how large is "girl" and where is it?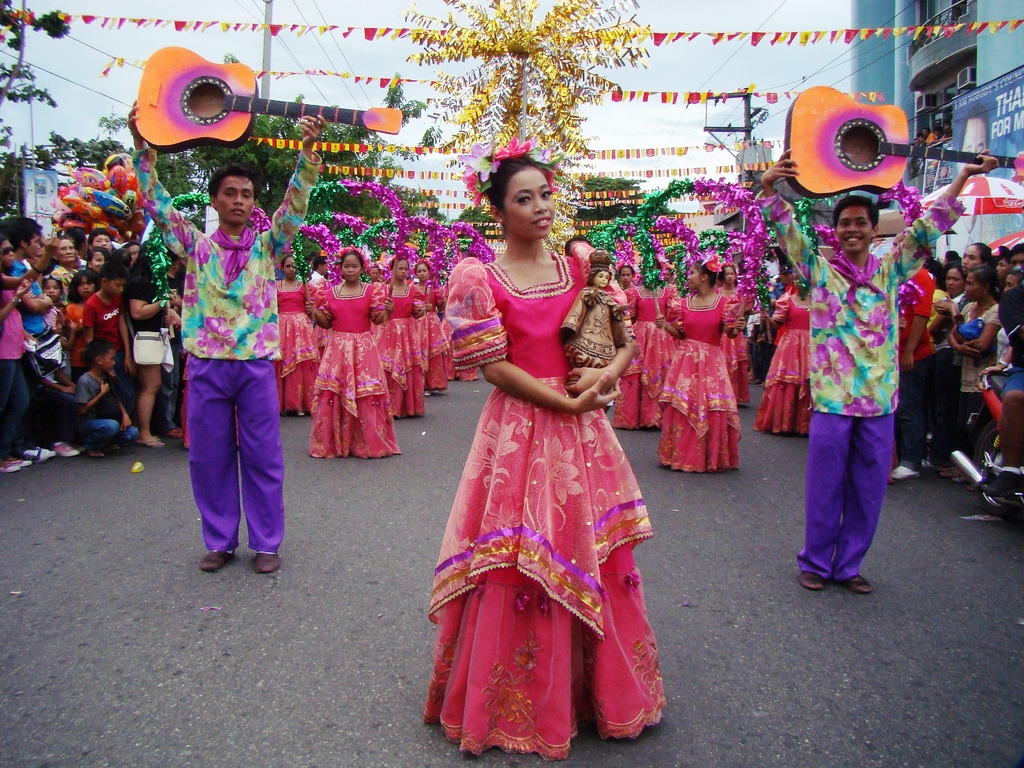
Bounding box: crop(424, 135, 669, 758).
